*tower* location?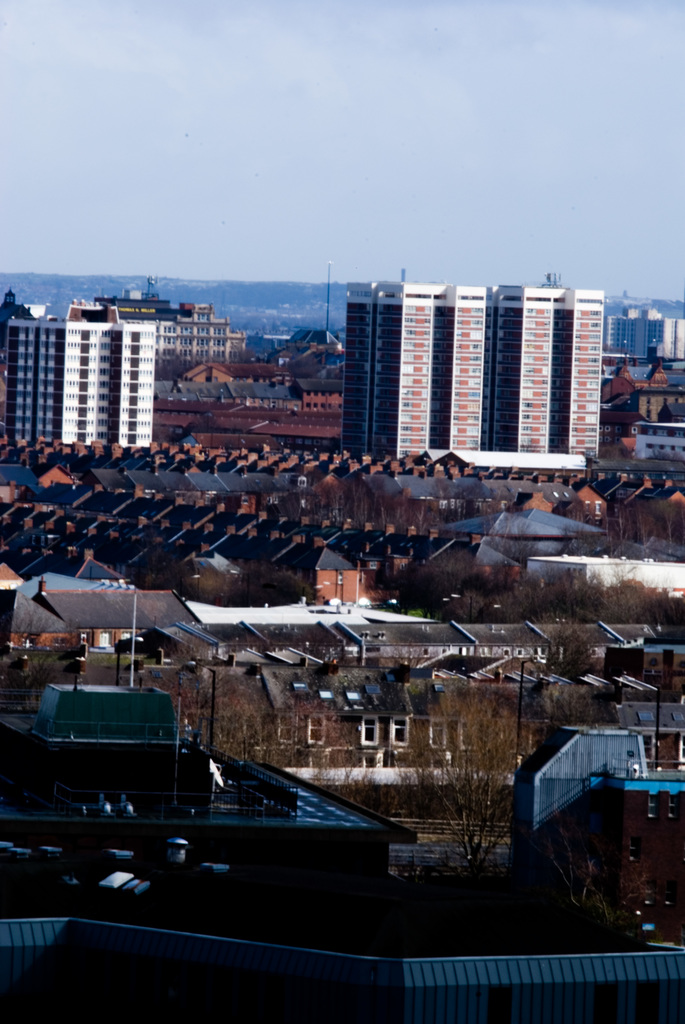
select_region(1, 308, 157, 468)
